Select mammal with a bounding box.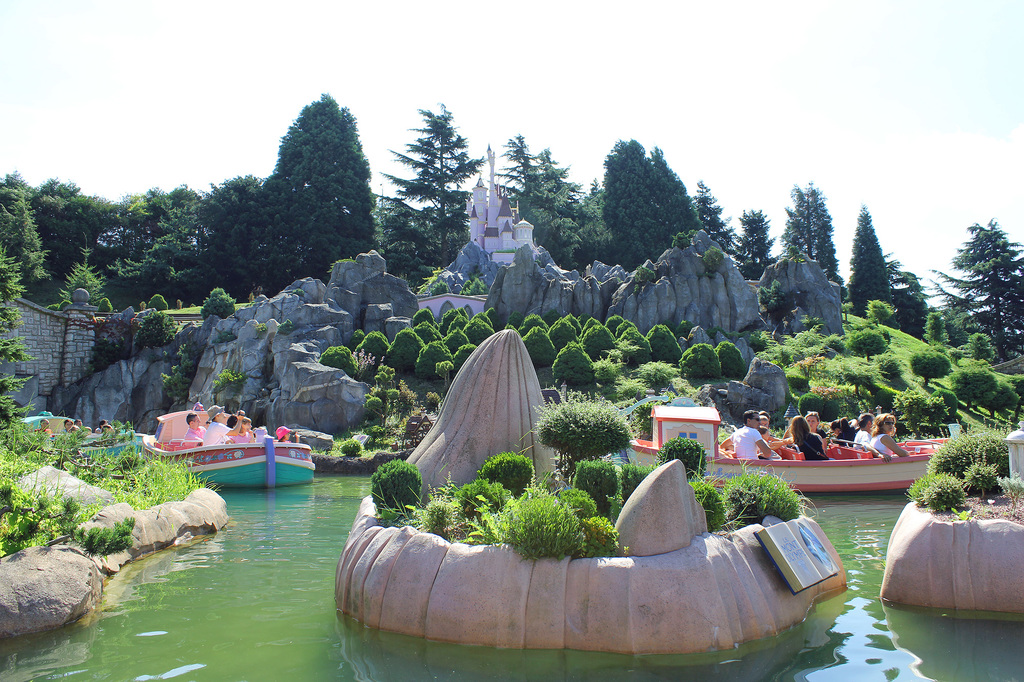
[787, 414, 829, 458].
